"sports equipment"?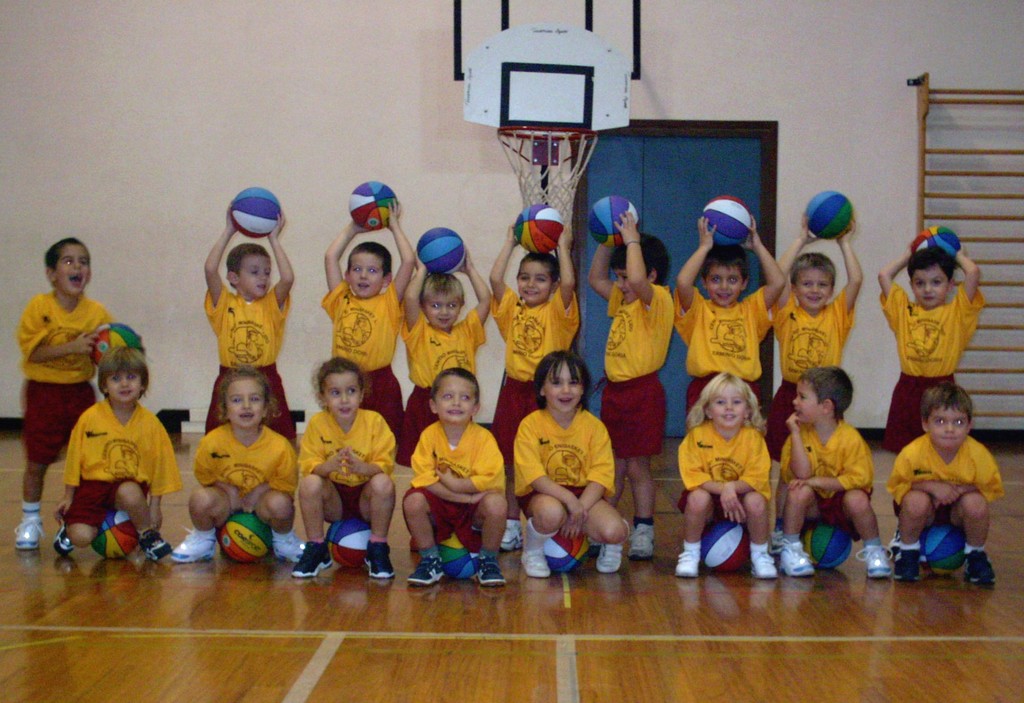
<box>698,192,755,246</box>
